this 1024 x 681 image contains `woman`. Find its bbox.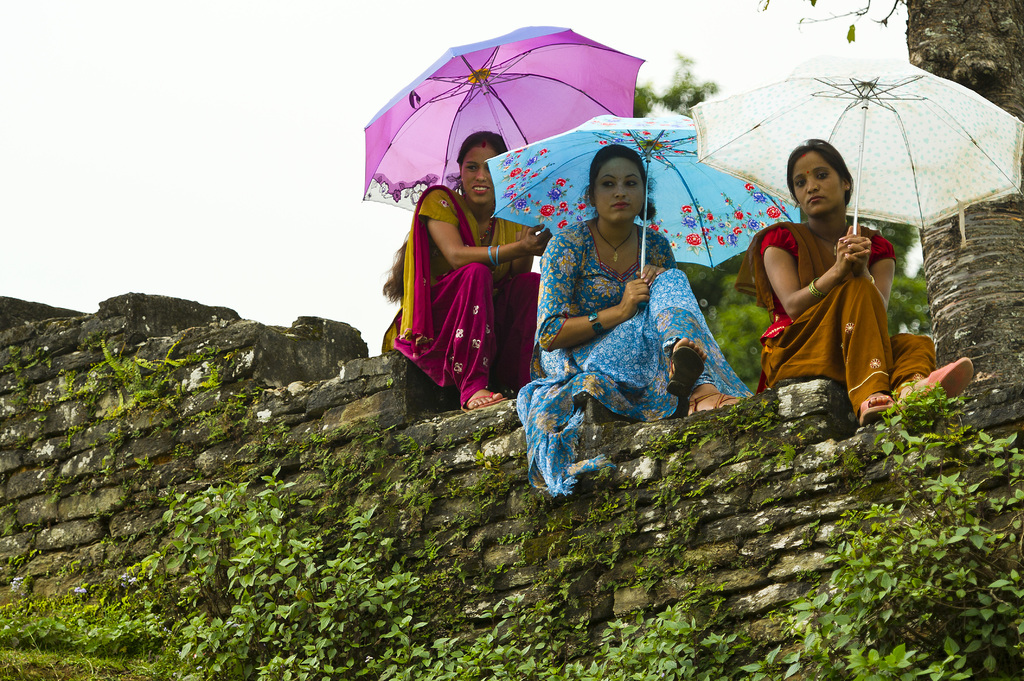
{"x1": 513, "y1": 140, "x2": 754, "y2": 493}.
